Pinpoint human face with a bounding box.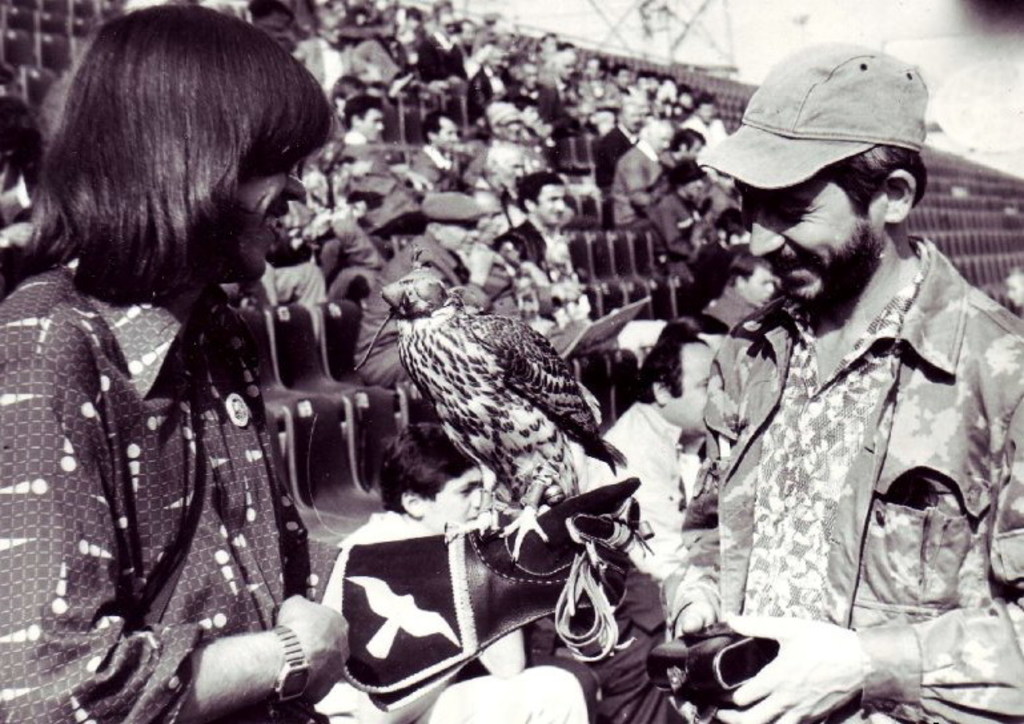
rect(698, 101, 719, 124).
